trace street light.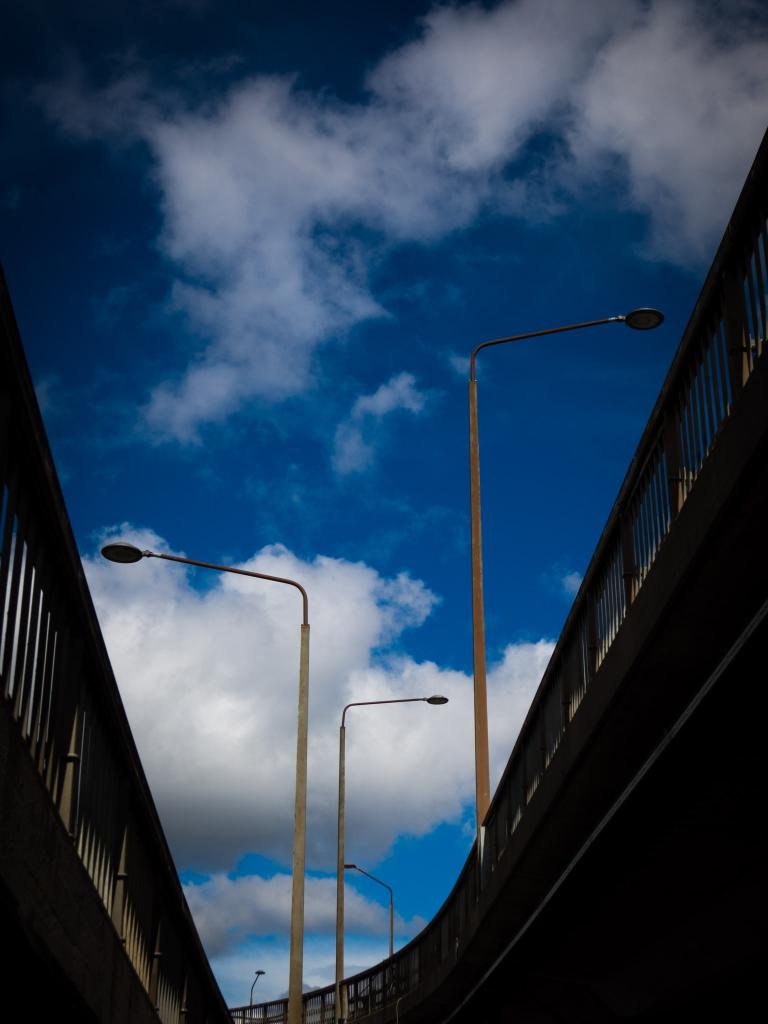
Traced to 476,307,669,862.
